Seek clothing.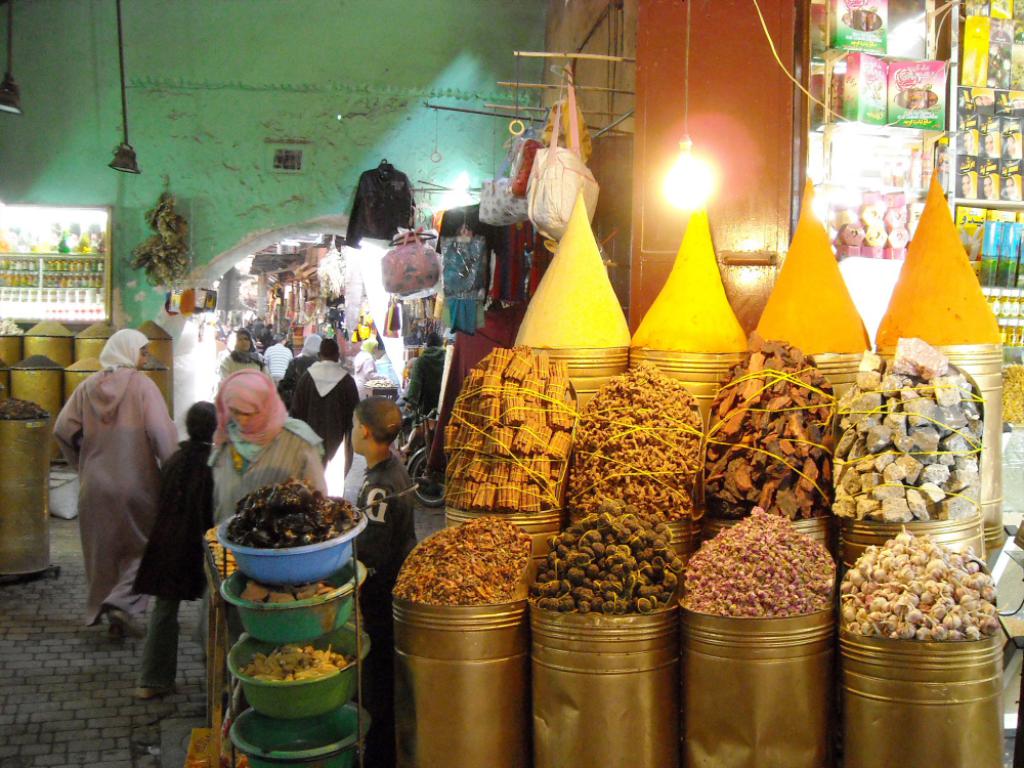
{"x1": 132, "y1": 439, "x2": 205, "y2": 689}.
